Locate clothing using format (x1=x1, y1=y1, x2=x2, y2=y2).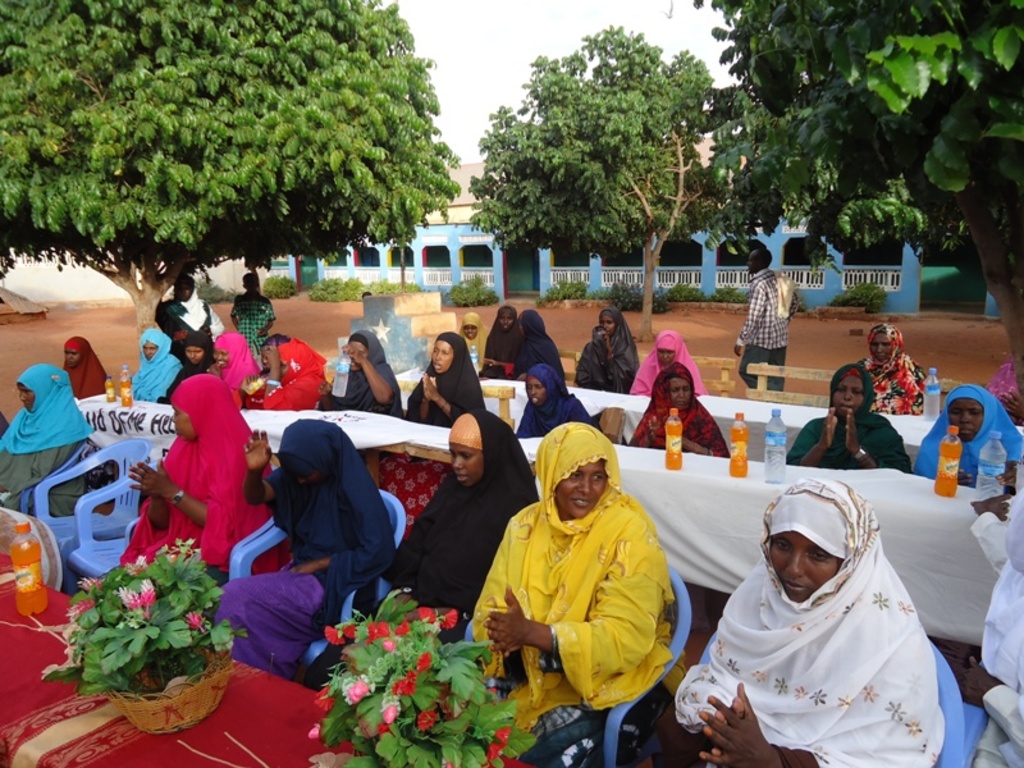
(x1=786, y1=364, x2=908, y2=472).
